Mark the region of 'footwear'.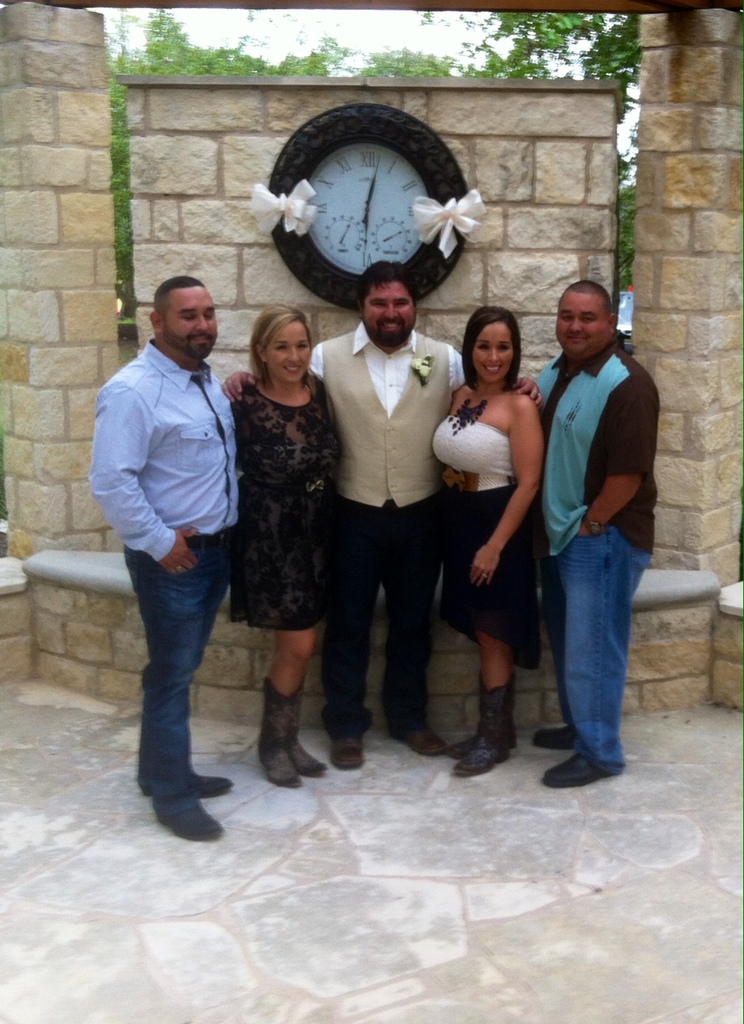
Region: box(539, 753, 610, 788).
